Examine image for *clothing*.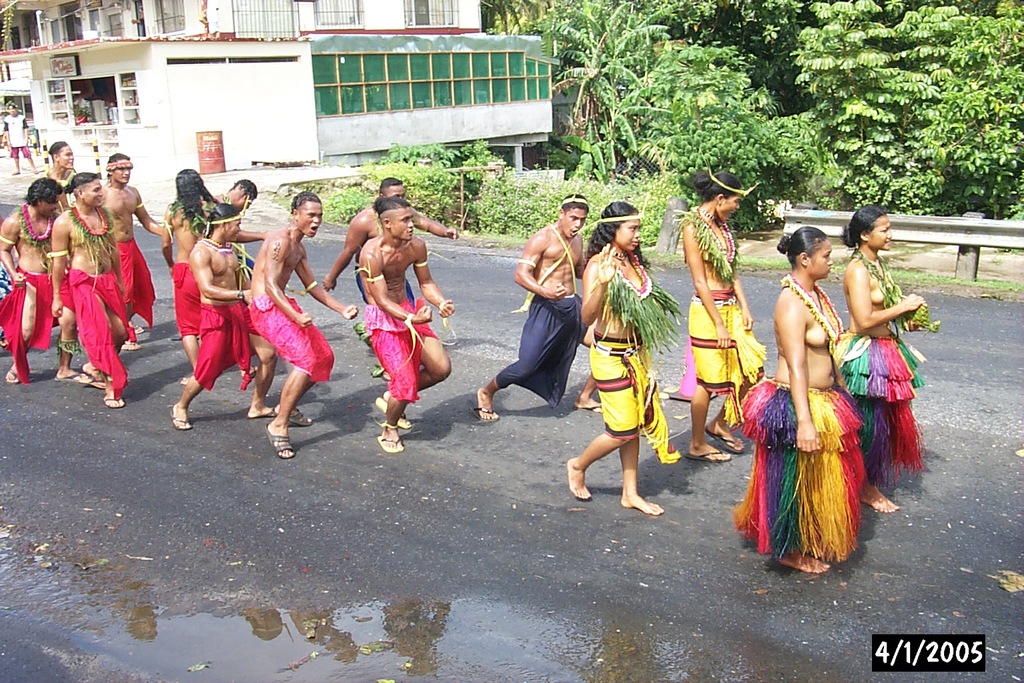
Examination result: <bbox>371, 298, 445, 408</bbox>.
